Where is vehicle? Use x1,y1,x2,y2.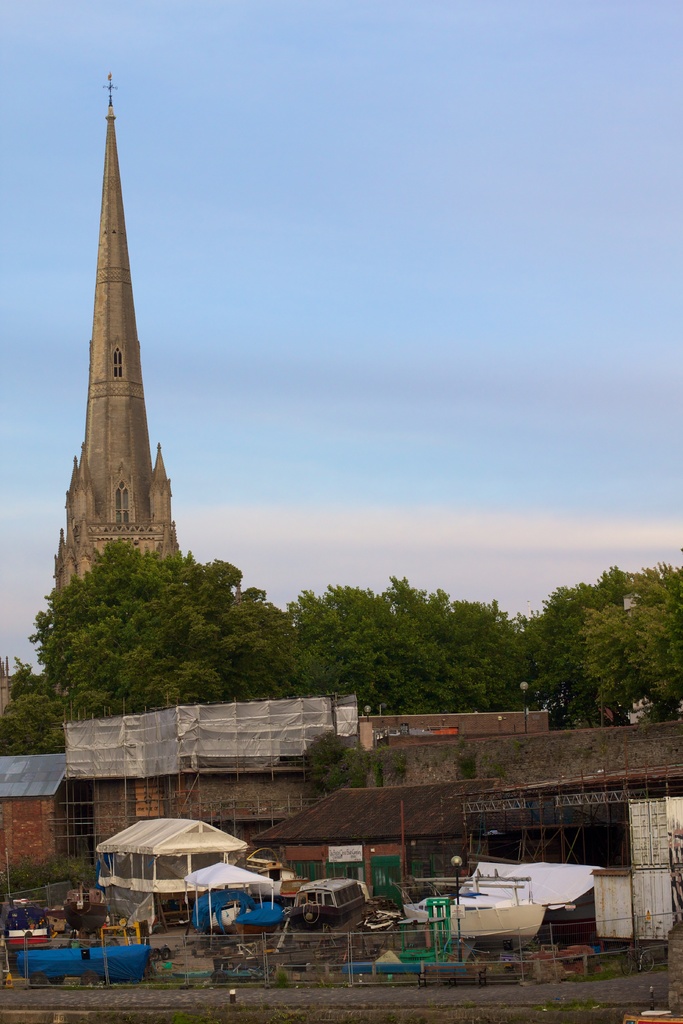
292,882,367,924.
